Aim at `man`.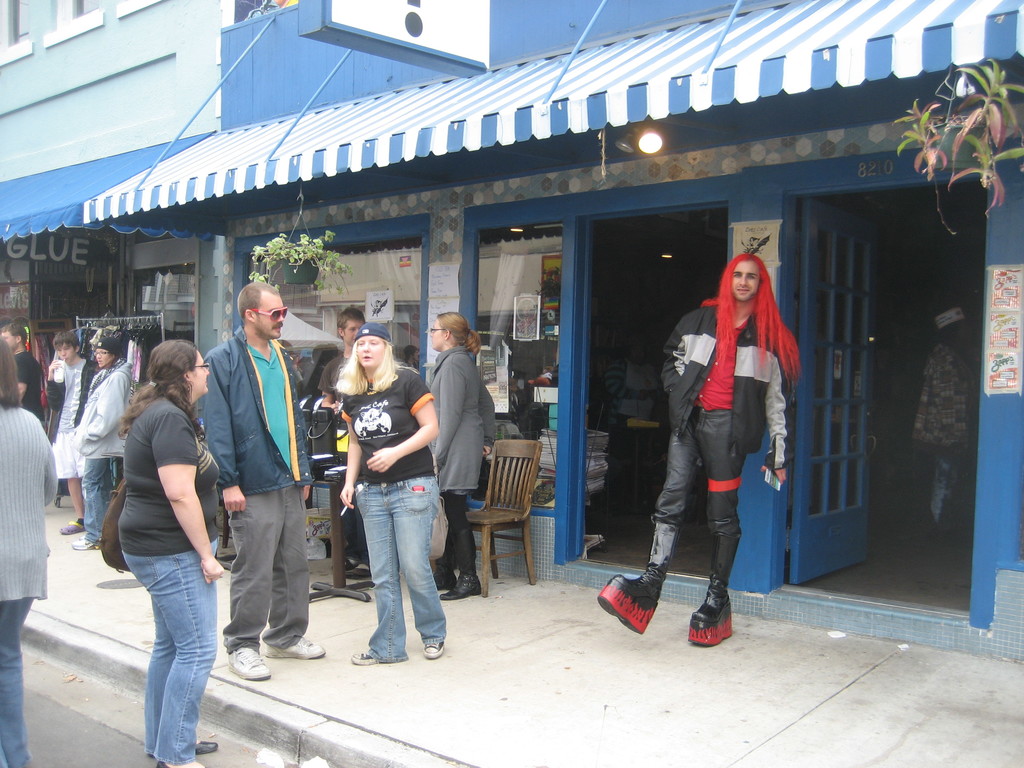
Aimed at [x1=596, y1=253, x2=796, y2=649].
